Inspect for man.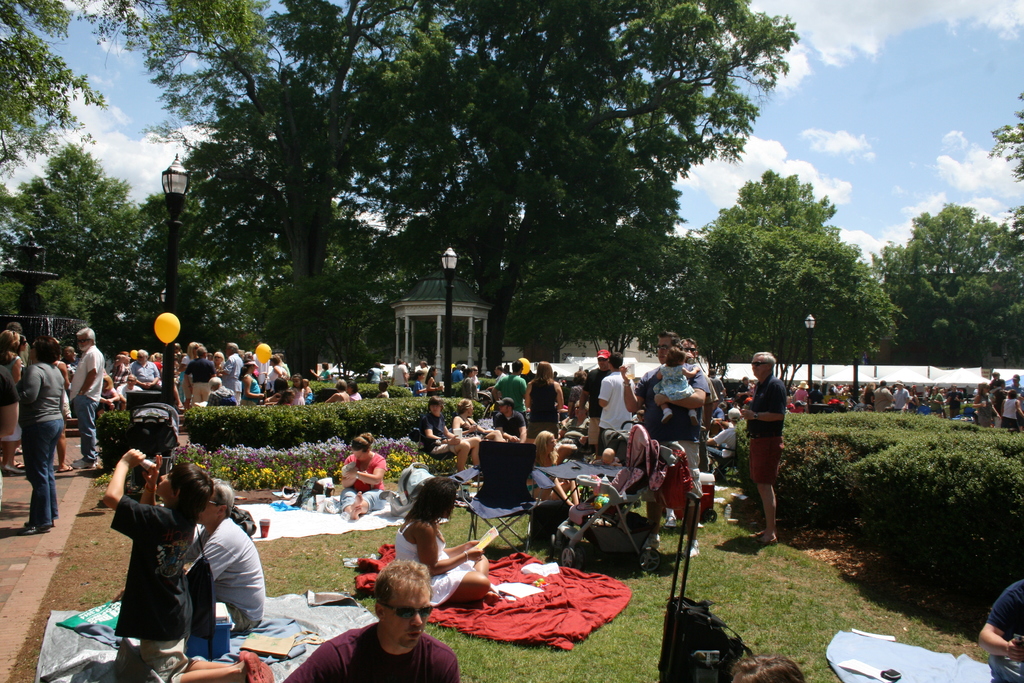
Inspection: <bbox>974, 580, 1023, 682</bbox>.
